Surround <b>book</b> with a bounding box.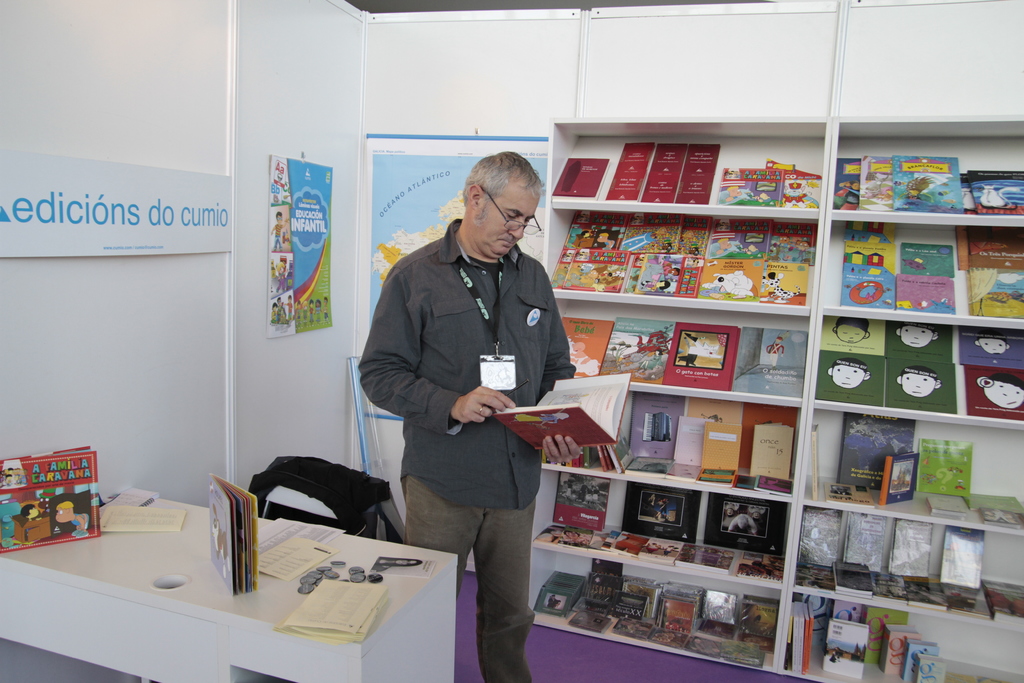
<region>559, 317, 616, 378</region>.
